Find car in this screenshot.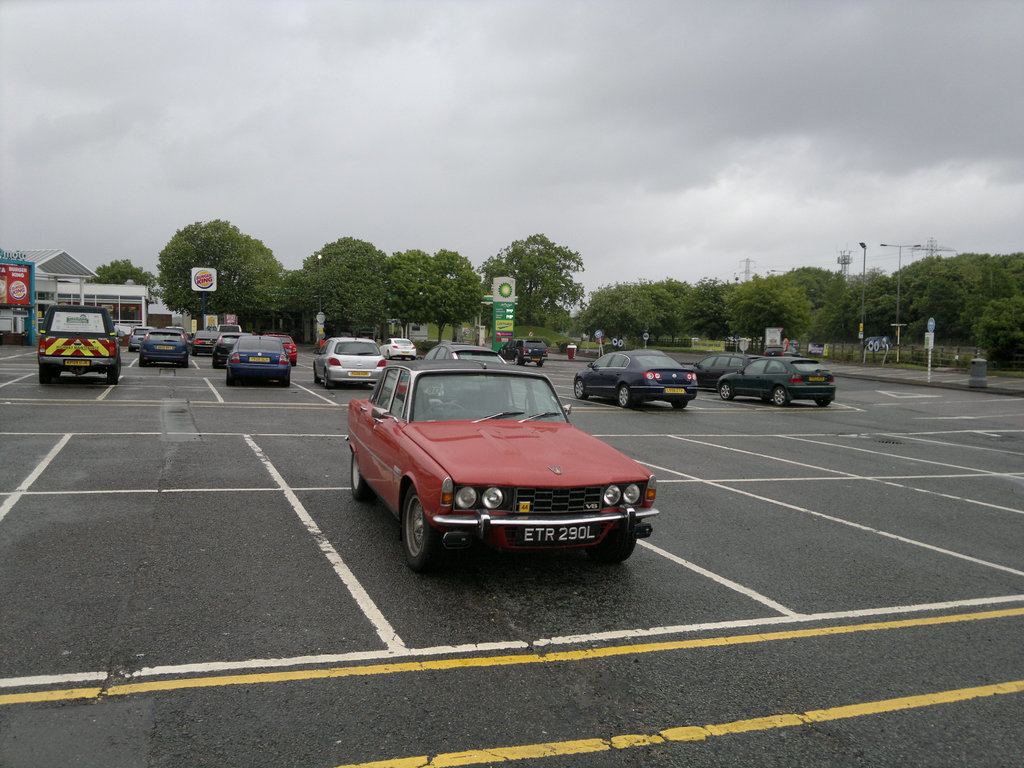
The bounding box for car is {"x1": 684, "y1": 349, "x2": 751, "y2": 393}.
